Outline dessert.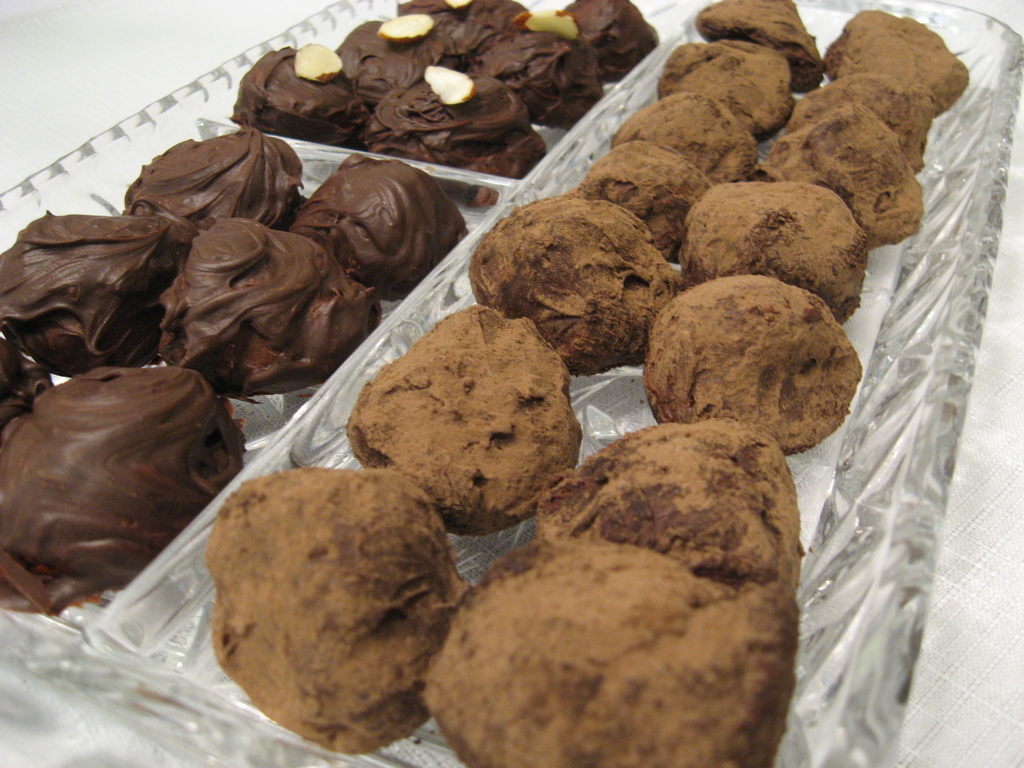
Outline: [467, 187, 678, 379].
